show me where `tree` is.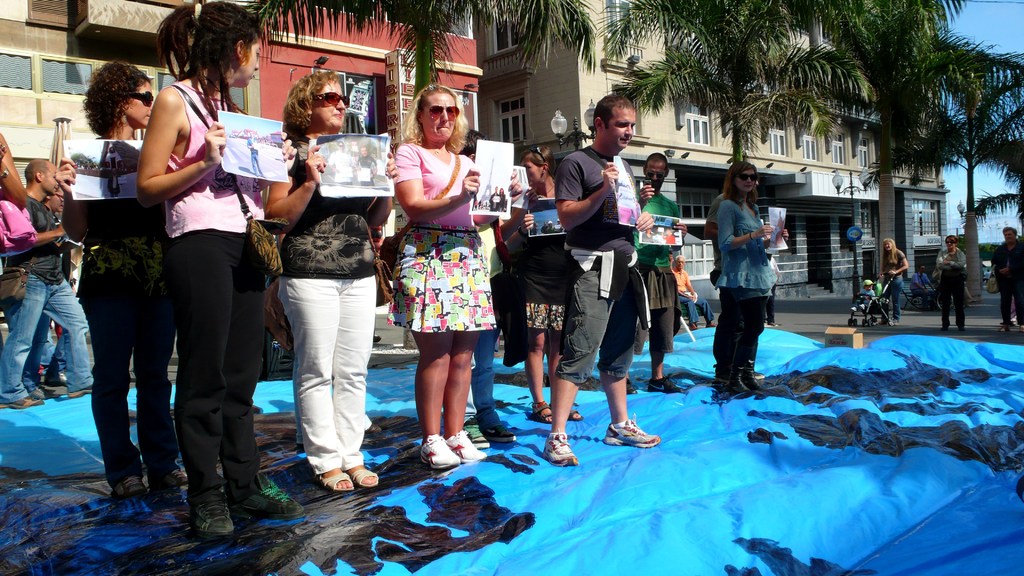
`tree` is at x1=900, y1=26, x2=1005, y2=259.
